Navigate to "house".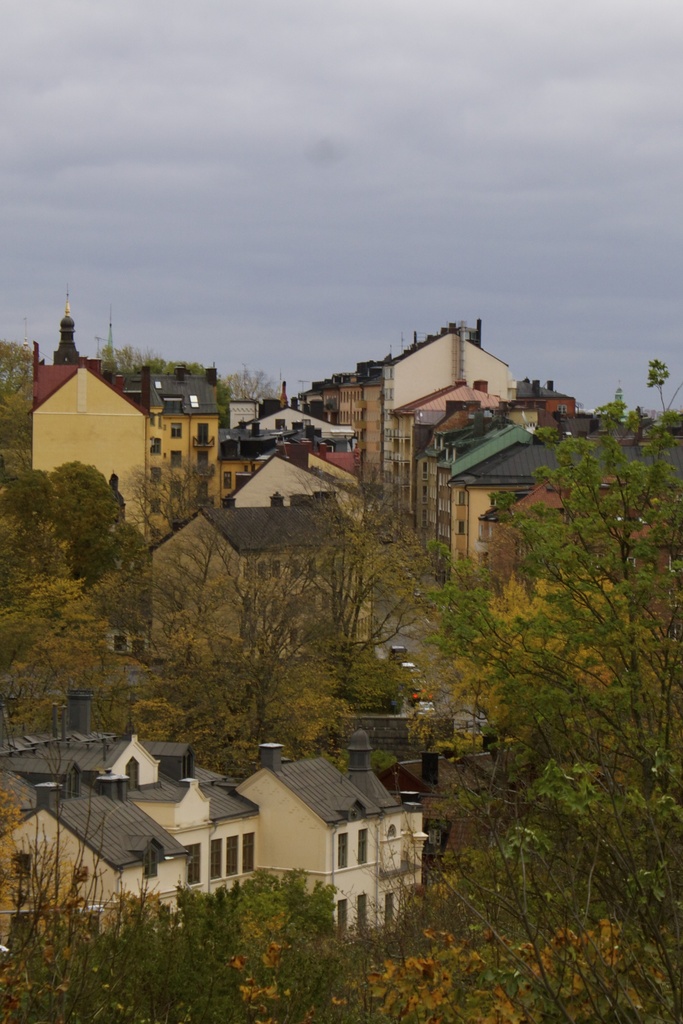
Navigation target: 510 484 668 617.
